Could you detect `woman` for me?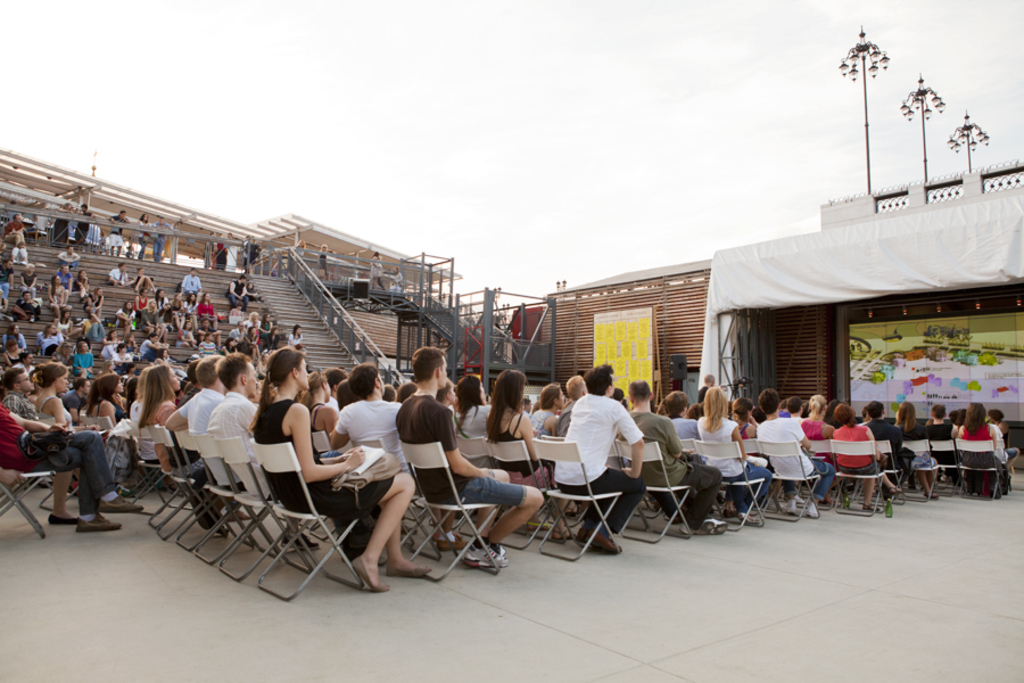
Detection result: detection(527, 379, 568, 438).
